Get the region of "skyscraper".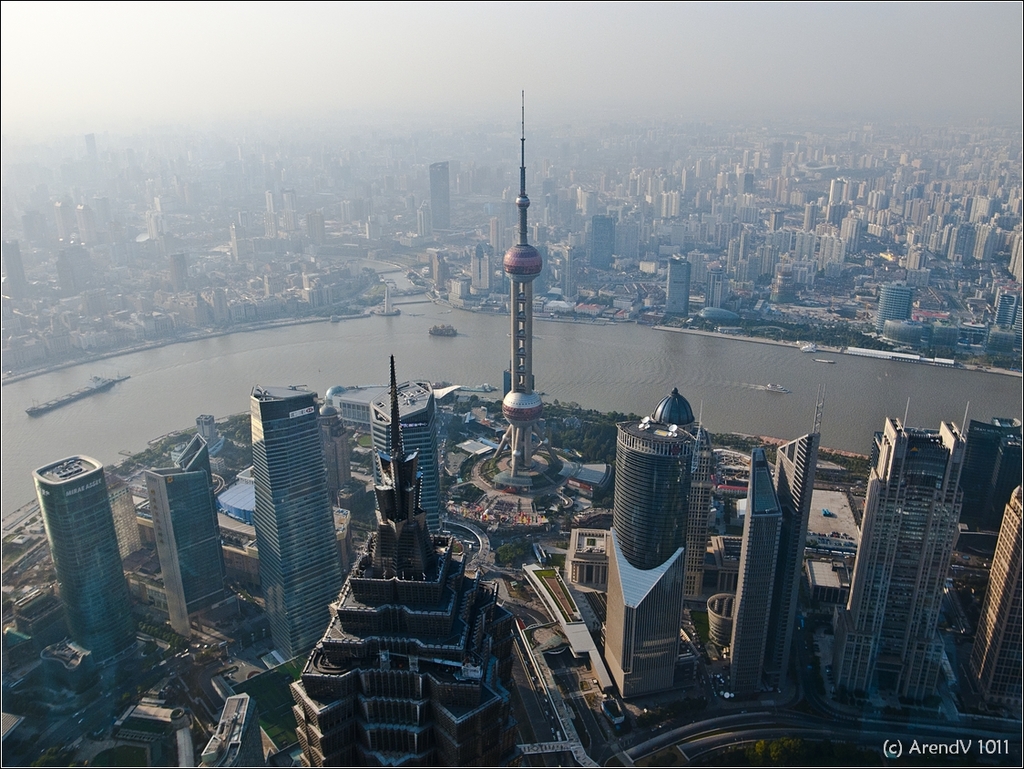
[433,166,447,236].
